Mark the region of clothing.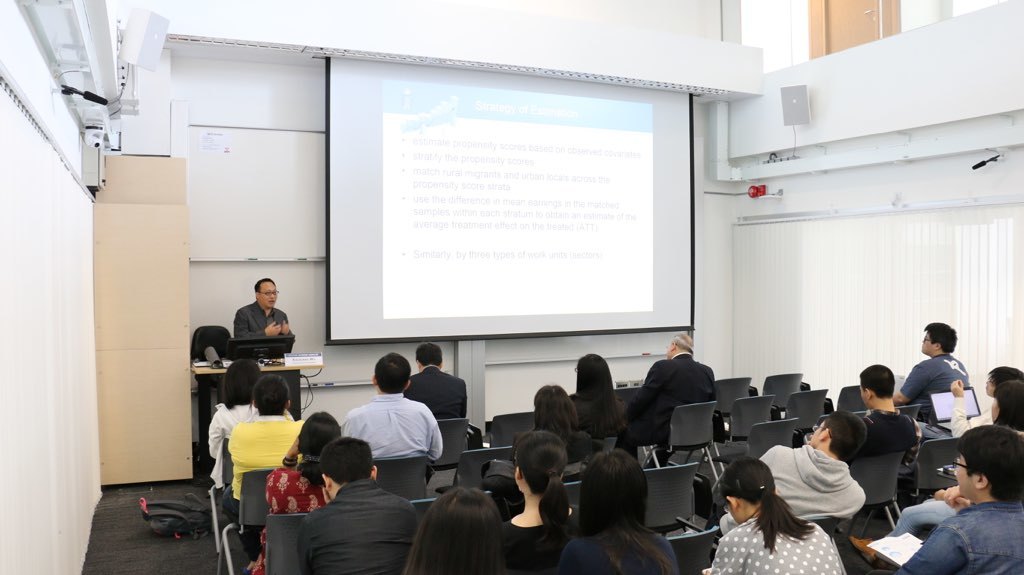
Region: locate(712, 511, 853, 574).
